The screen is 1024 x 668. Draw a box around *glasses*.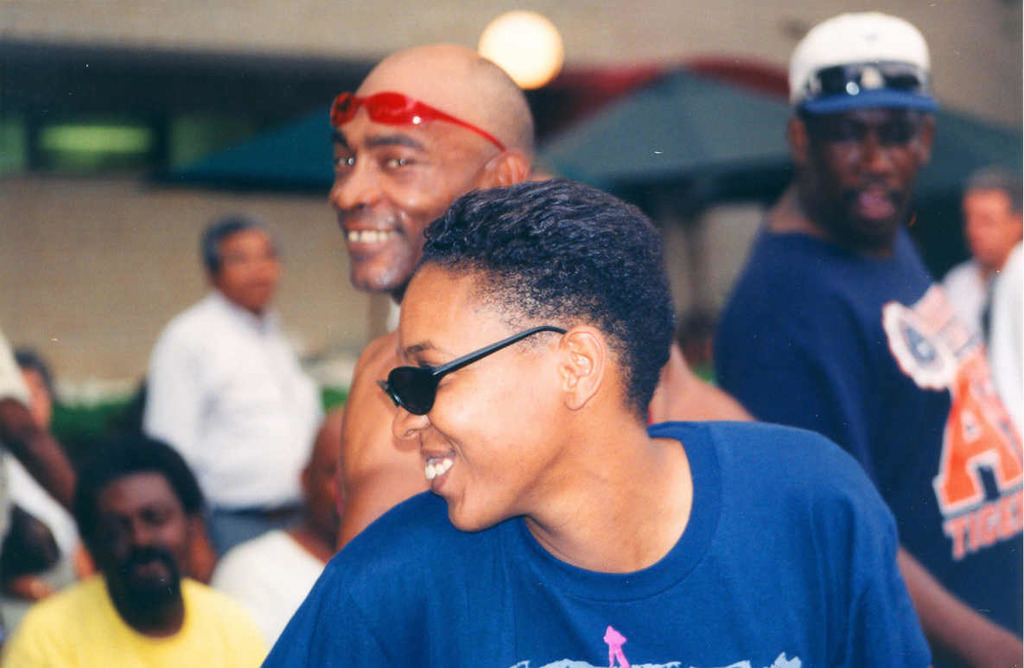
pyautogui.locateOnScreen(323, 85, 506, 152).
